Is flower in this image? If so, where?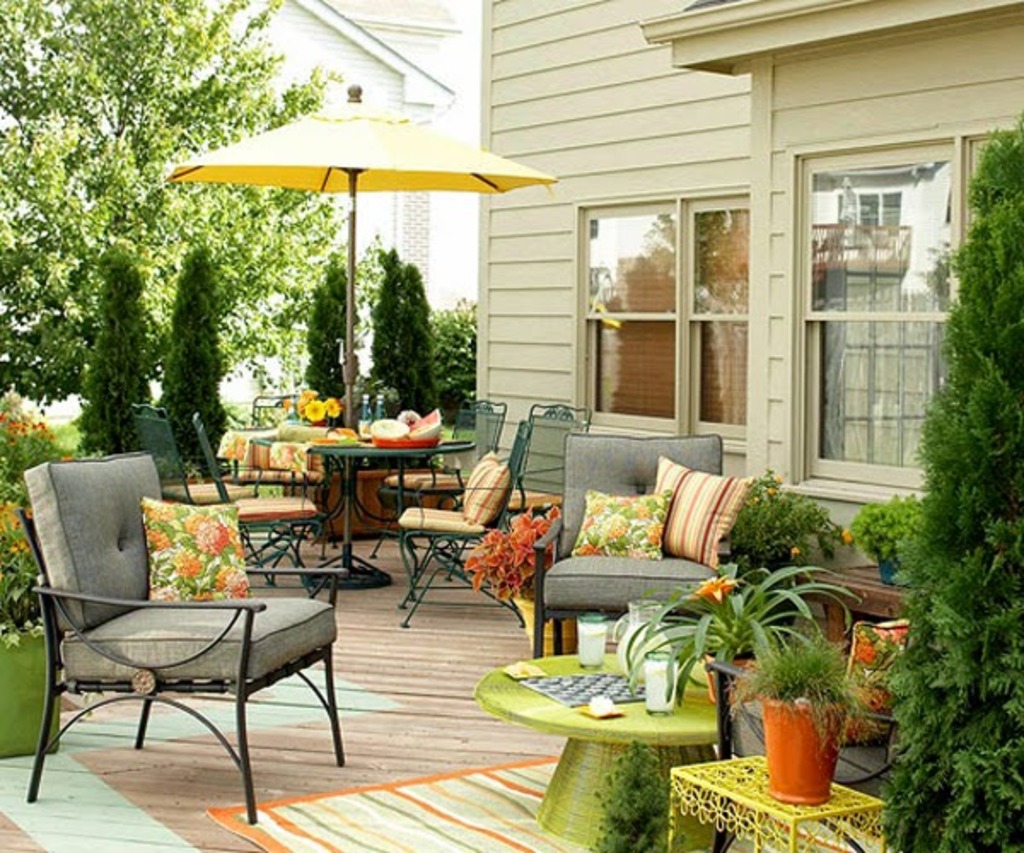
Yes, at <region>299, 389, 319, 401</region>.
